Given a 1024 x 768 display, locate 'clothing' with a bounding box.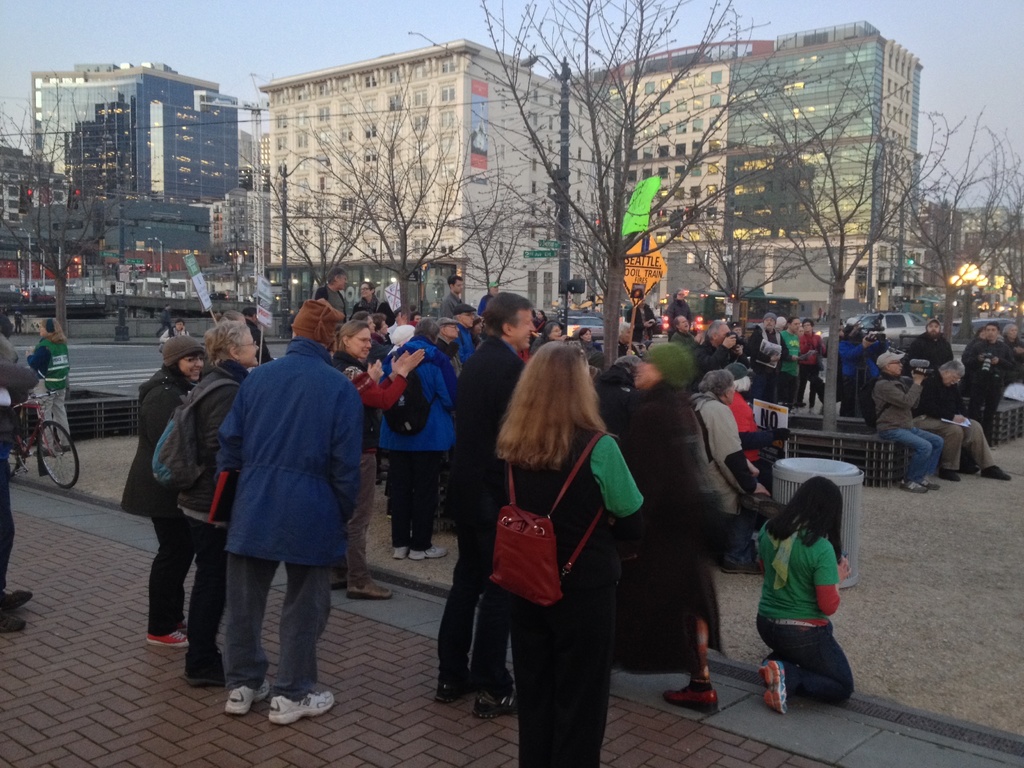
Located: crop(916, 372, 1000, 468).
